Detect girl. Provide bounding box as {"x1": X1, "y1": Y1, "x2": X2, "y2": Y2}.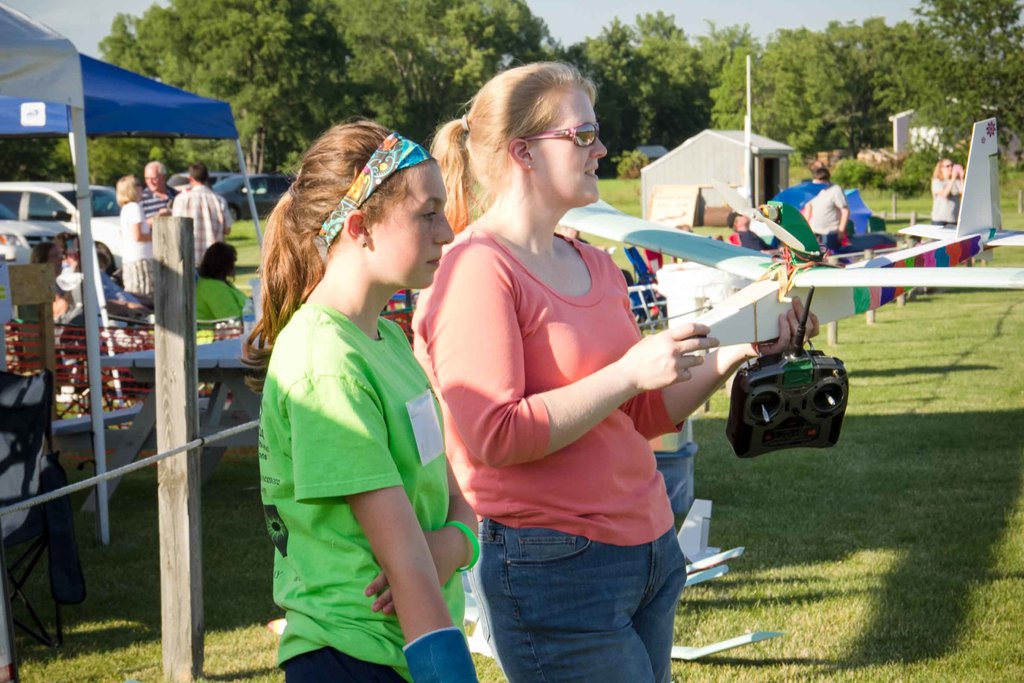
{"x1": 239, "y1": 122, "x2": 477, "y2": 682}.
